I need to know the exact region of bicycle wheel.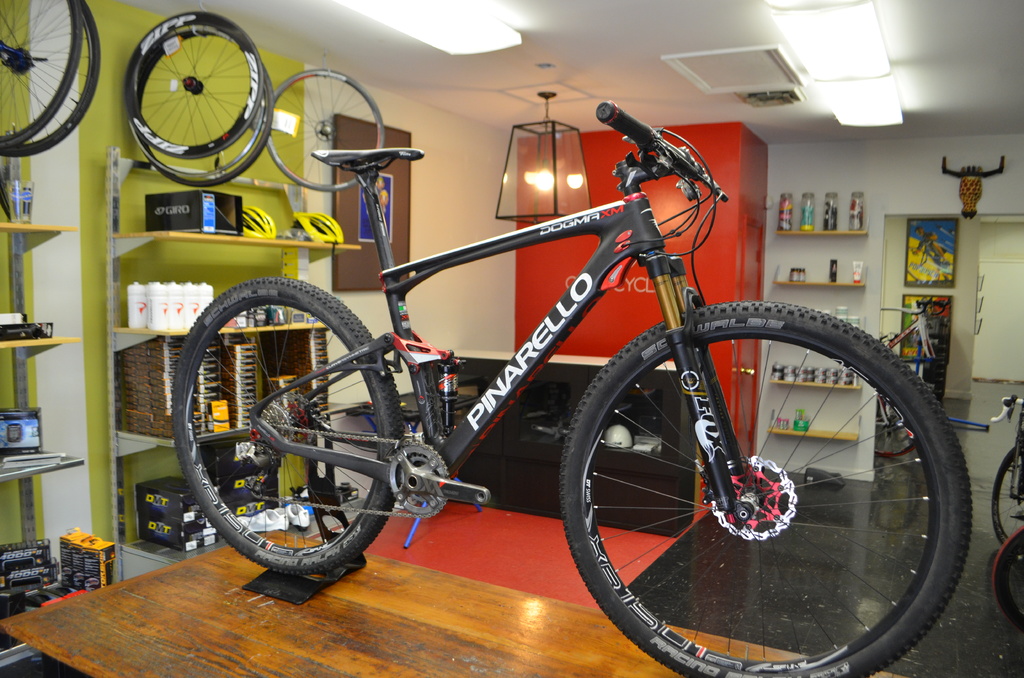
Region: select_region(0, 0, 82, 154).
